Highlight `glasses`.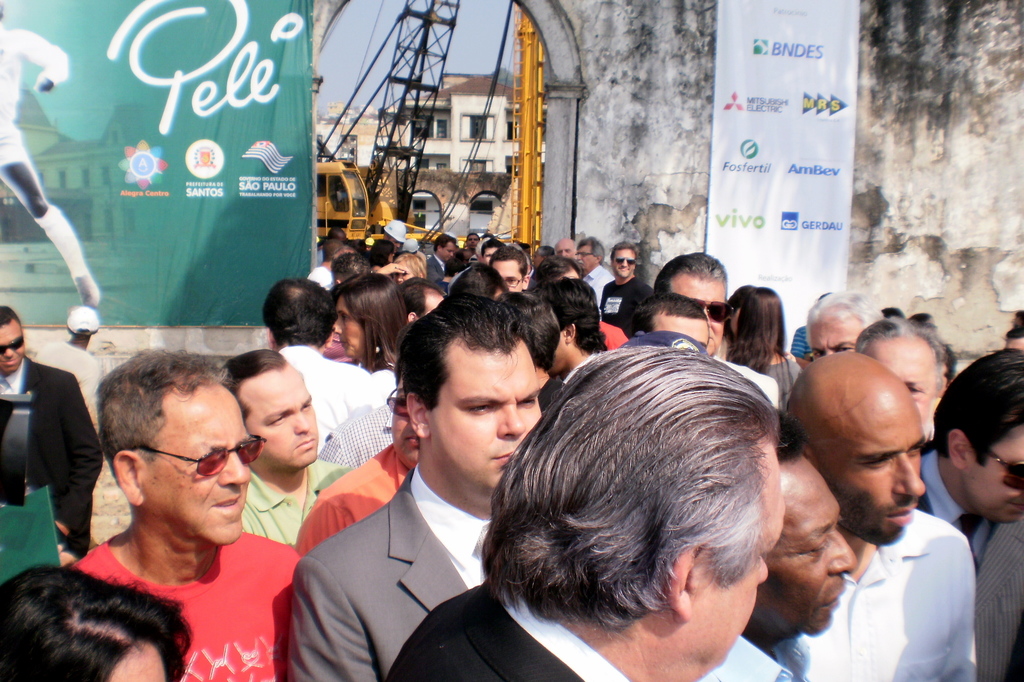
Highlighted region: box=[613, 252, 638, 270].
